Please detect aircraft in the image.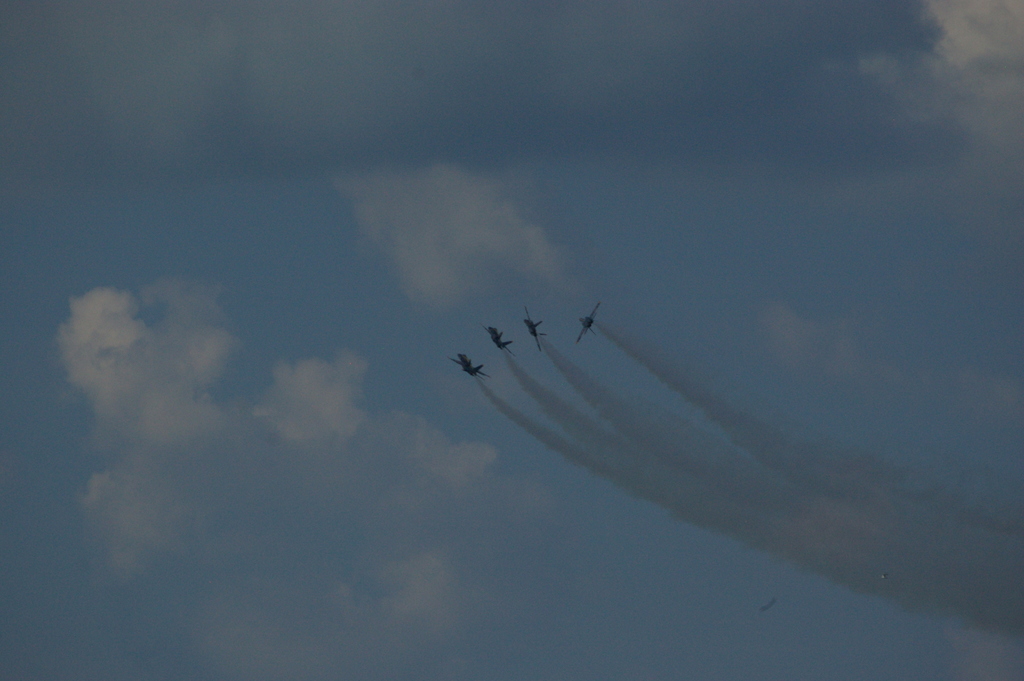
detection(452, 351, 482, 375).
